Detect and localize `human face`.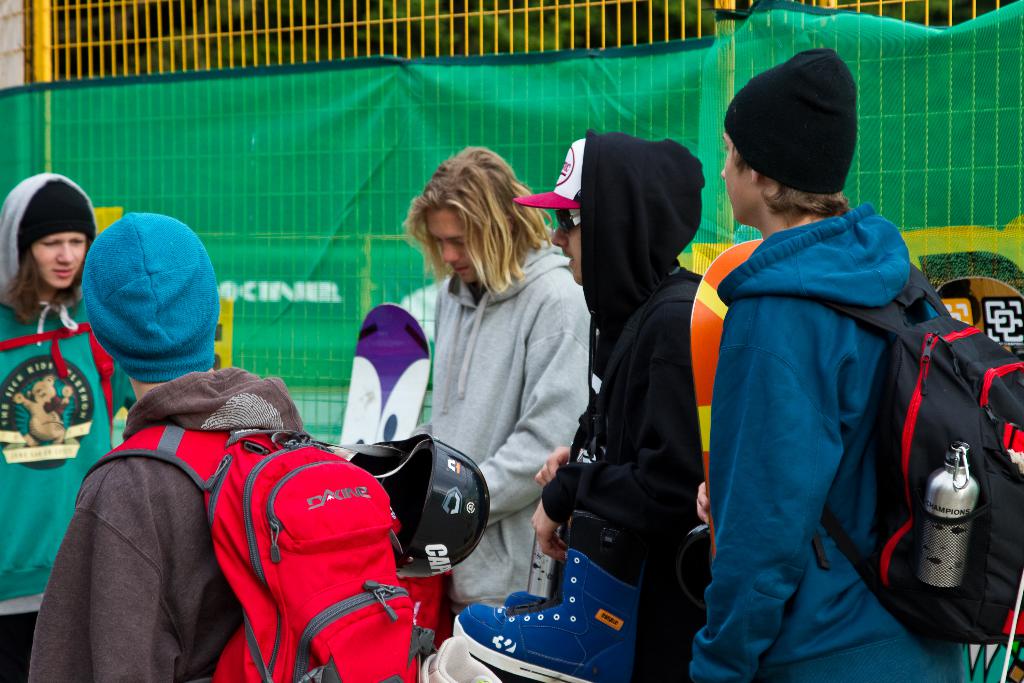
Localized at 720:129:750:224.
